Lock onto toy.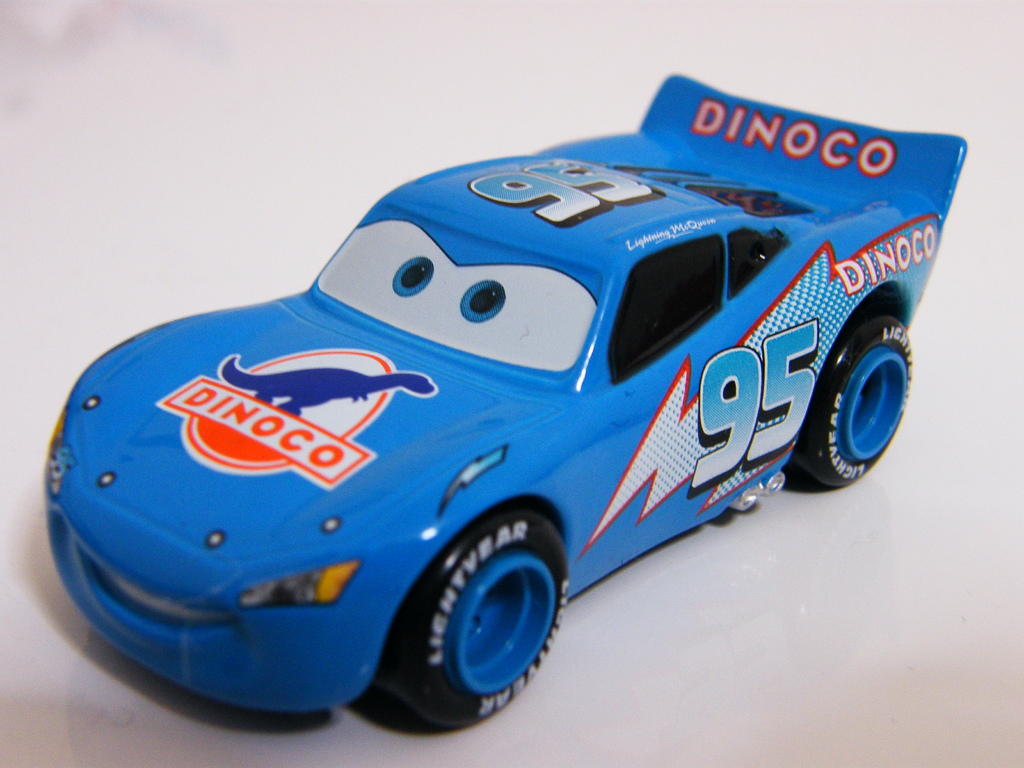
Locked: (29, 61, 933, 730).
